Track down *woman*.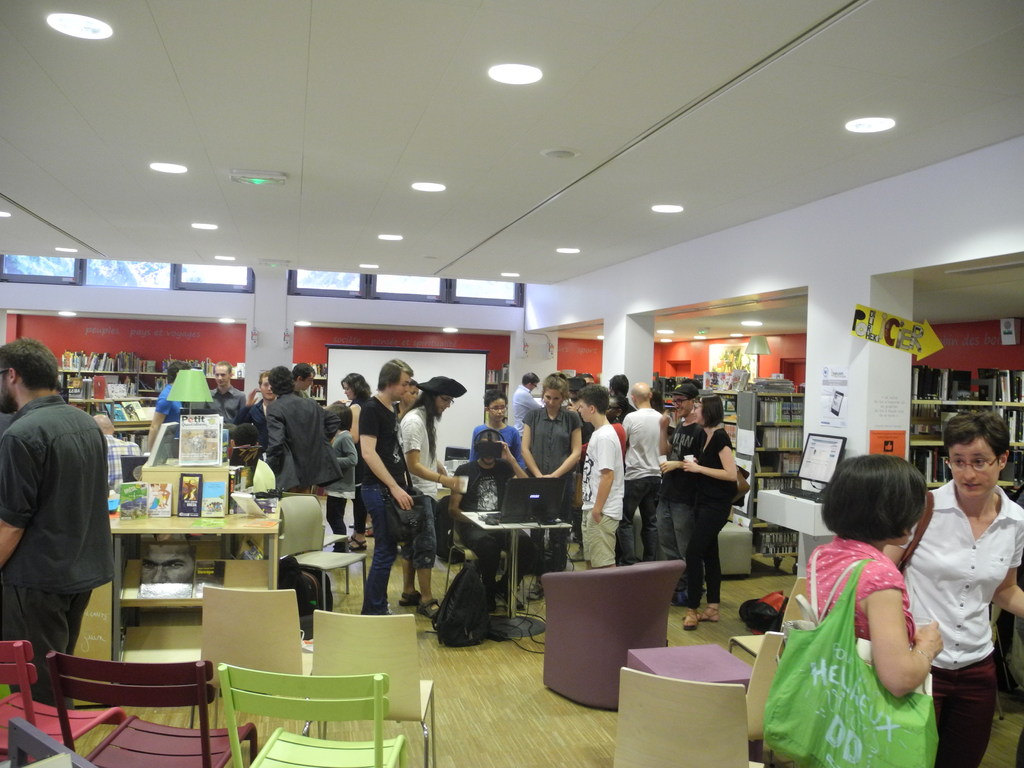
Tracked to l=681, t=388, r=738, b=630.
